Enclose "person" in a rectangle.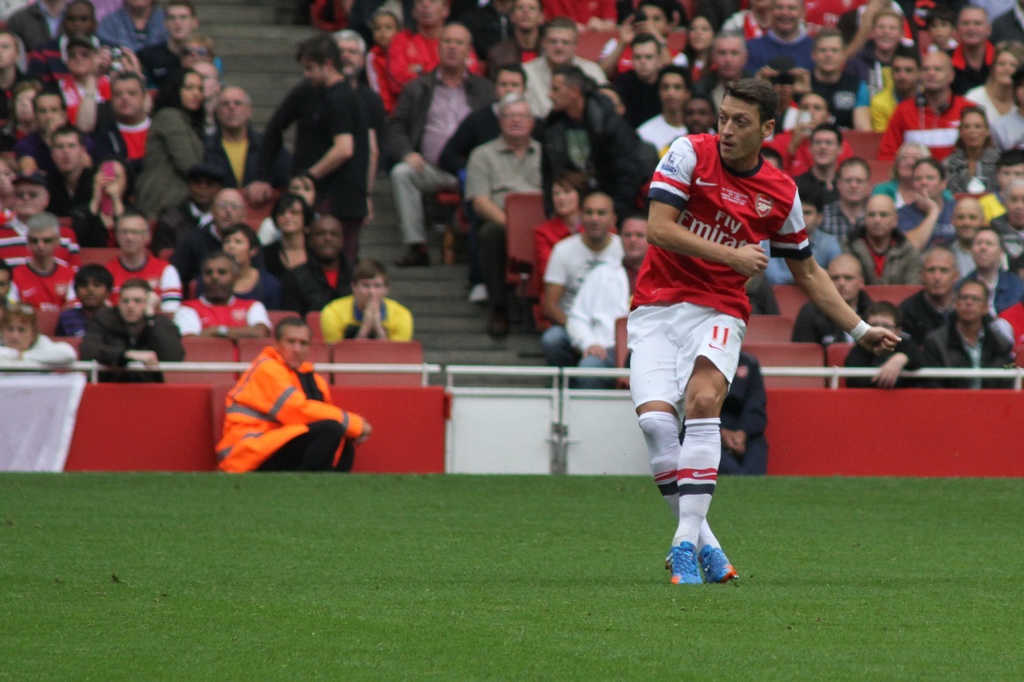
989,60,1023,153.
